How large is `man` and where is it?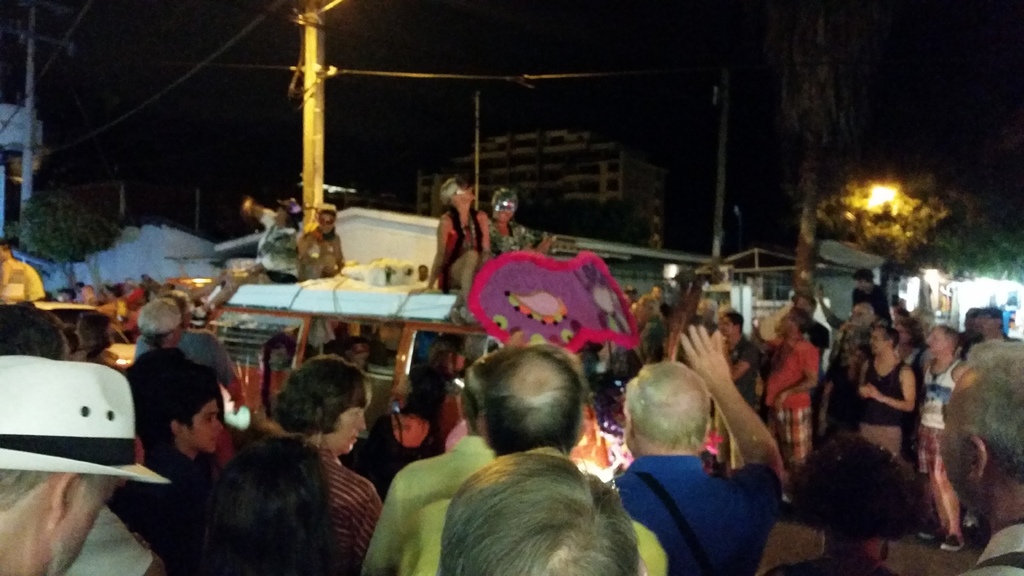
Bounding box: <box>391,337,669,573</box>.
